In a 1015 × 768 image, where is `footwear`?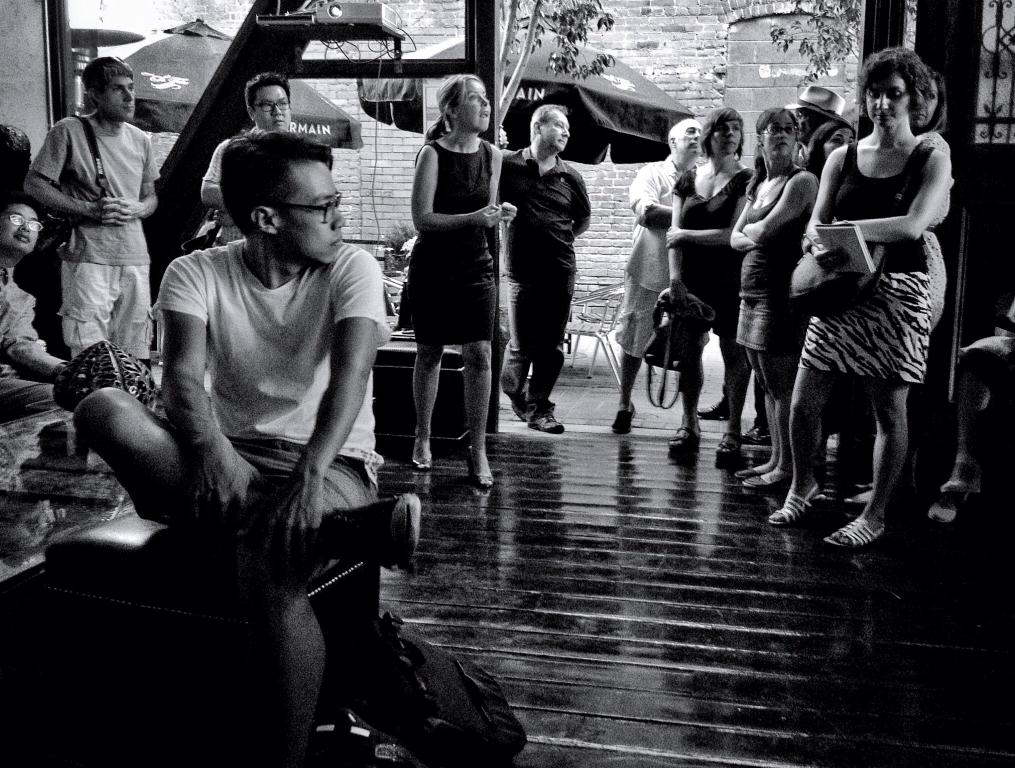
(610, 402, 637, 433).
